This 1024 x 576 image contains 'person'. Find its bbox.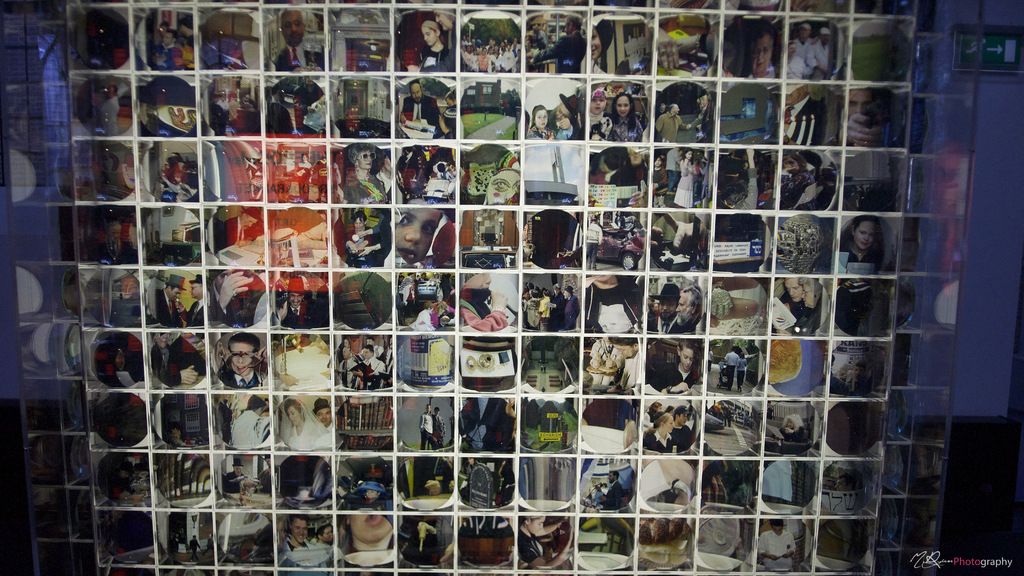
BBox(411, 20, 456, 72).
